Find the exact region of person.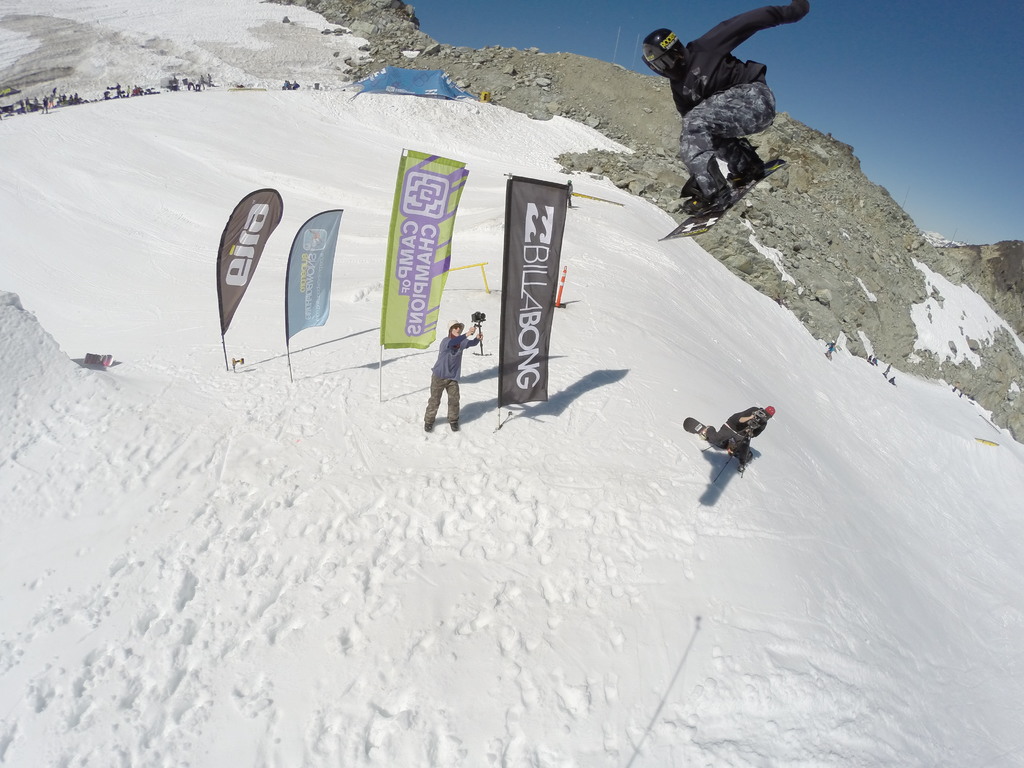
Exact region: bbox(828, 341, 835, 365).
